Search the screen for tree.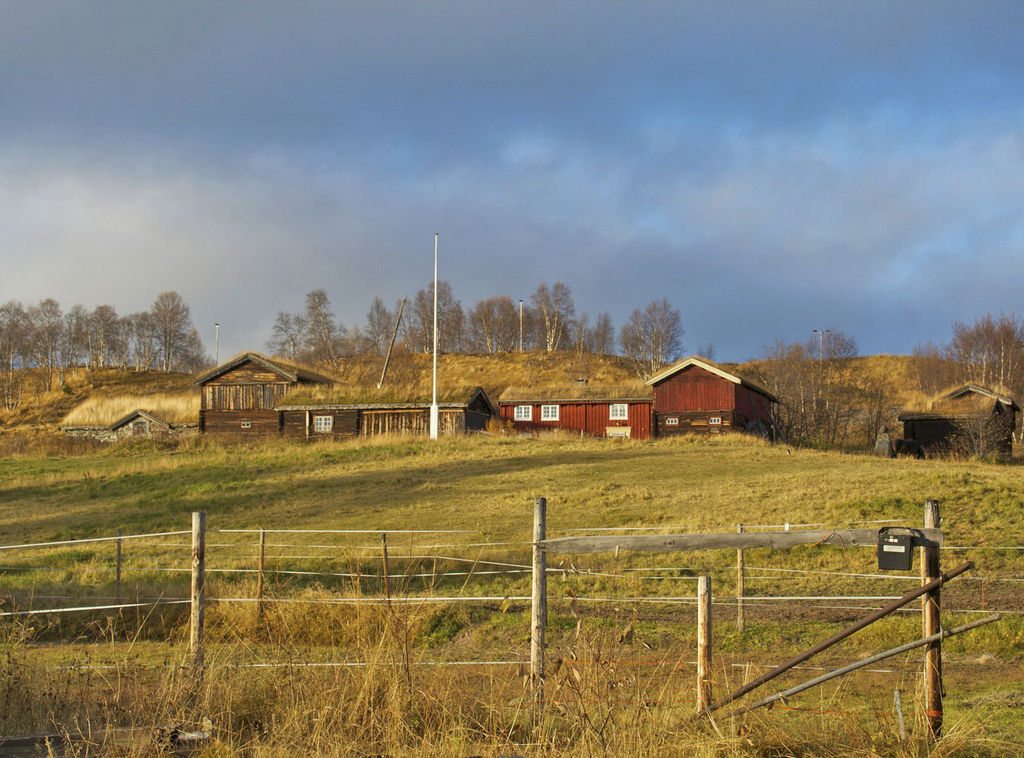
Found at [333,334,364,362].
